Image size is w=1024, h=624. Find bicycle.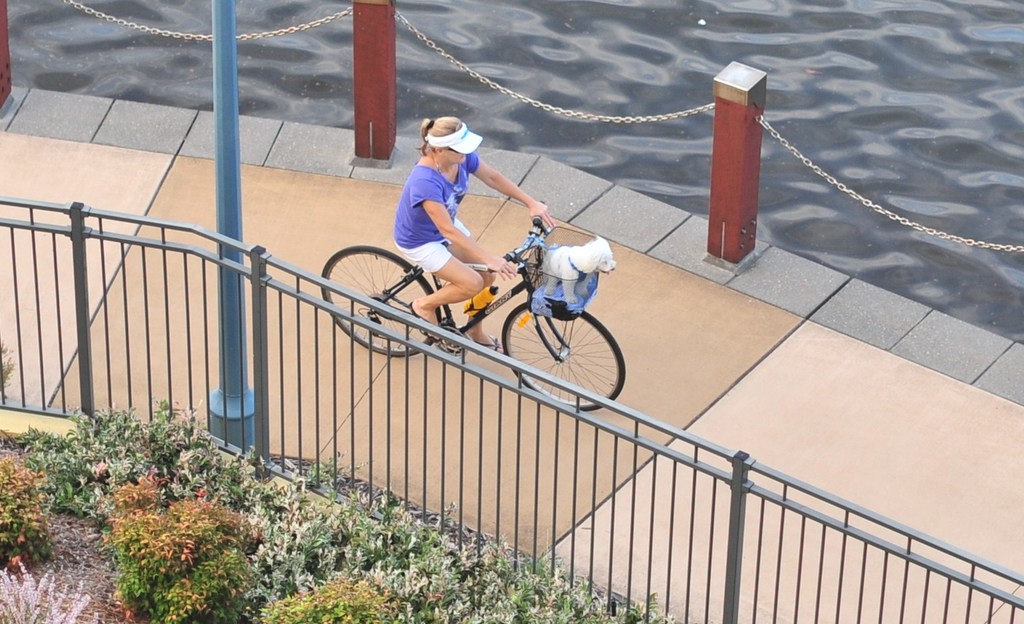
[320,203,623,411].
